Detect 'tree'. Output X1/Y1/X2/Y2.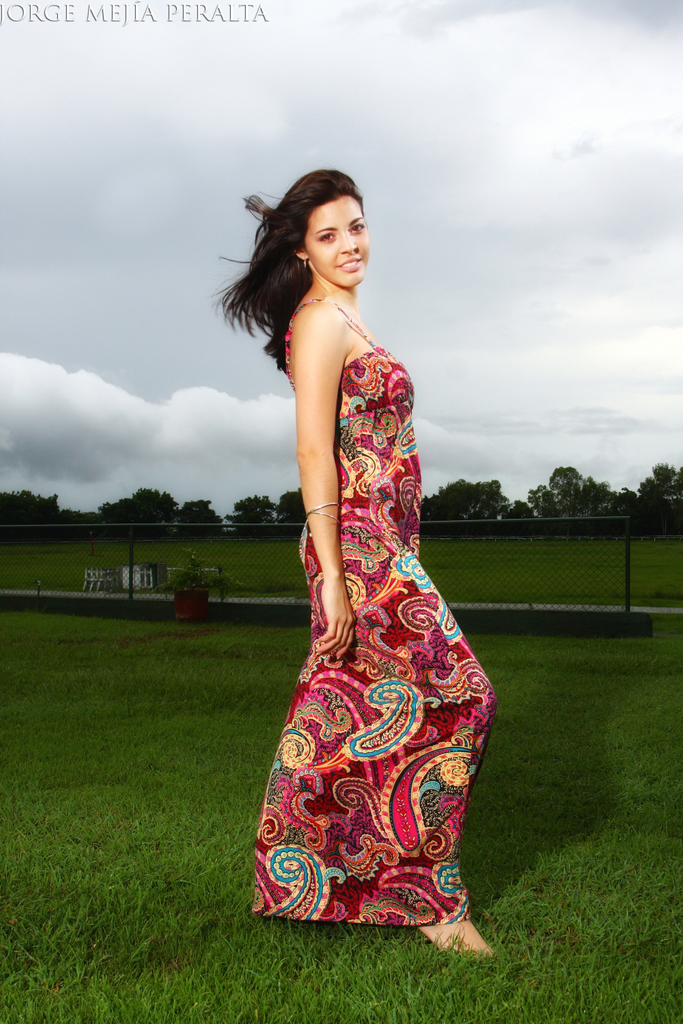
275/486/308/537.
